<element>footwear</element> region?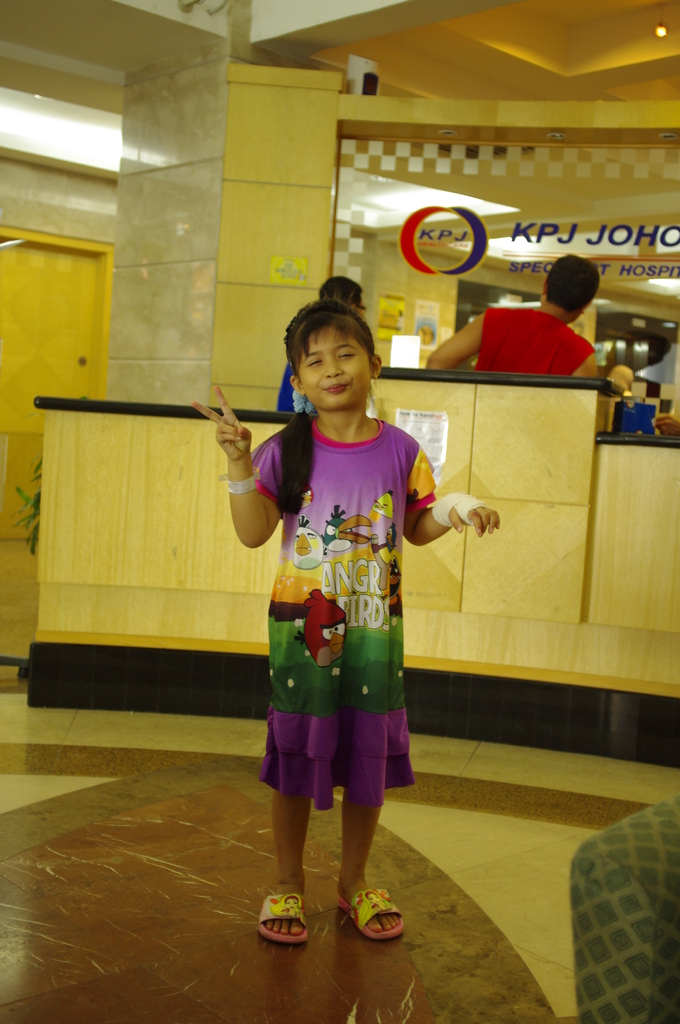
crop(257, 890, 309, 946)
